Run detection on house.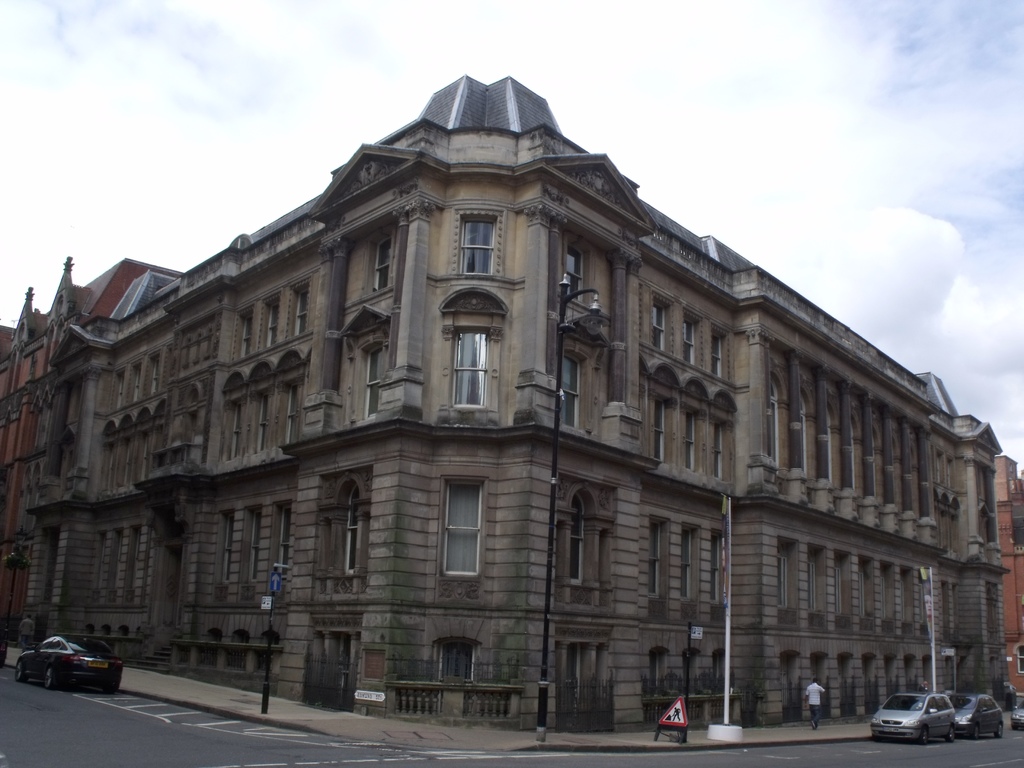
Result: pyautogui.locateOnScreen(15, 76, 1002, 737).
